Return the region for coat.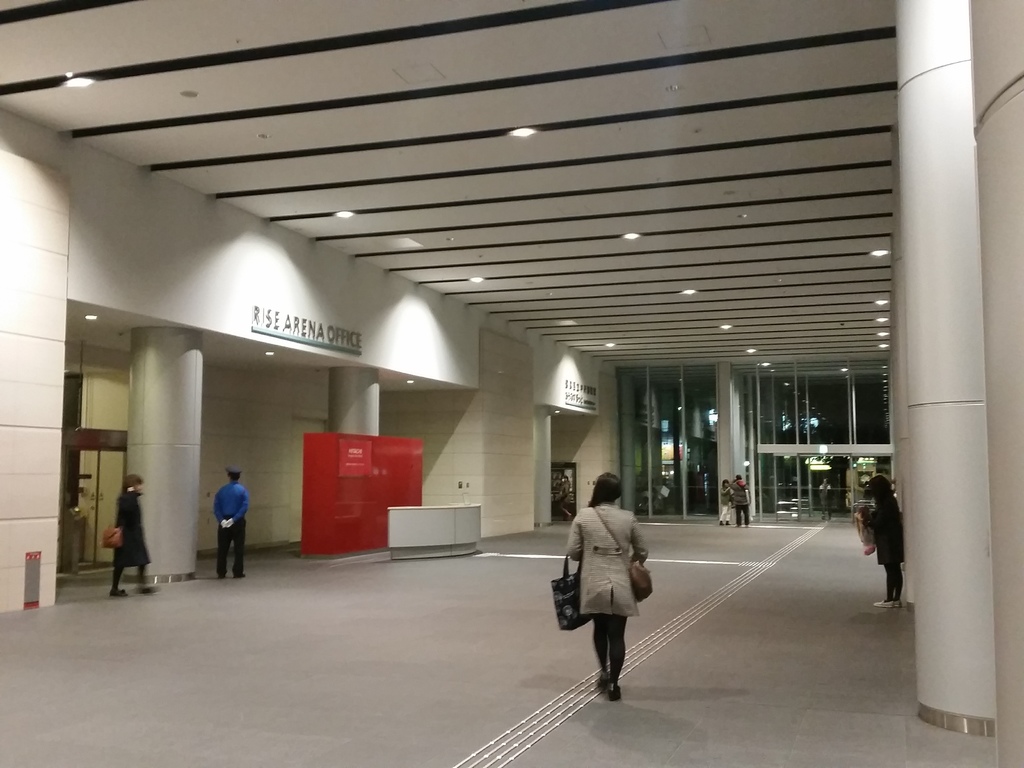
select_region(107, 483, 153, 569).
